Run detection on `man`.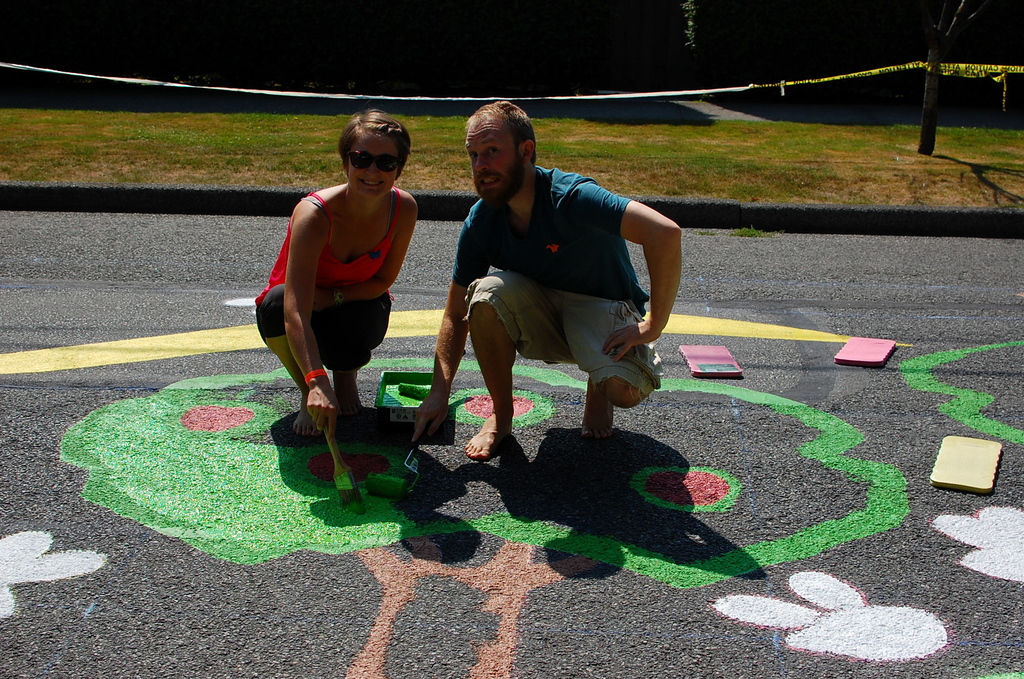
Result: BBox(422, 120, 694, 476).
